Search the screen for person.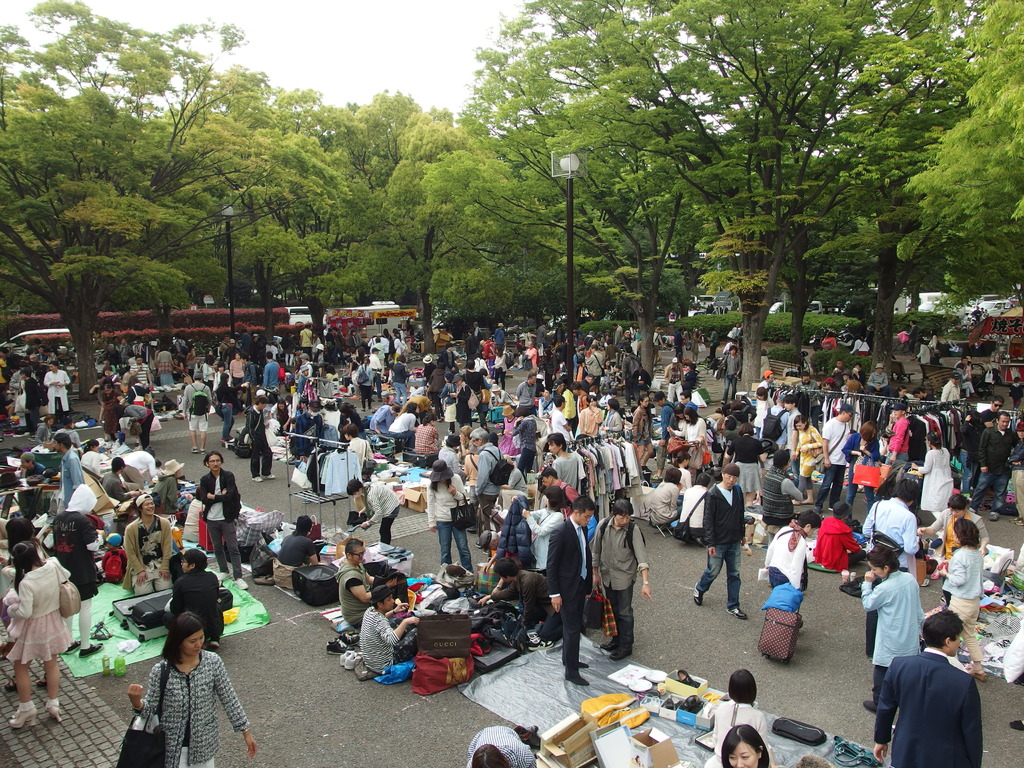
Found at region(466, 724, 537, 767).
